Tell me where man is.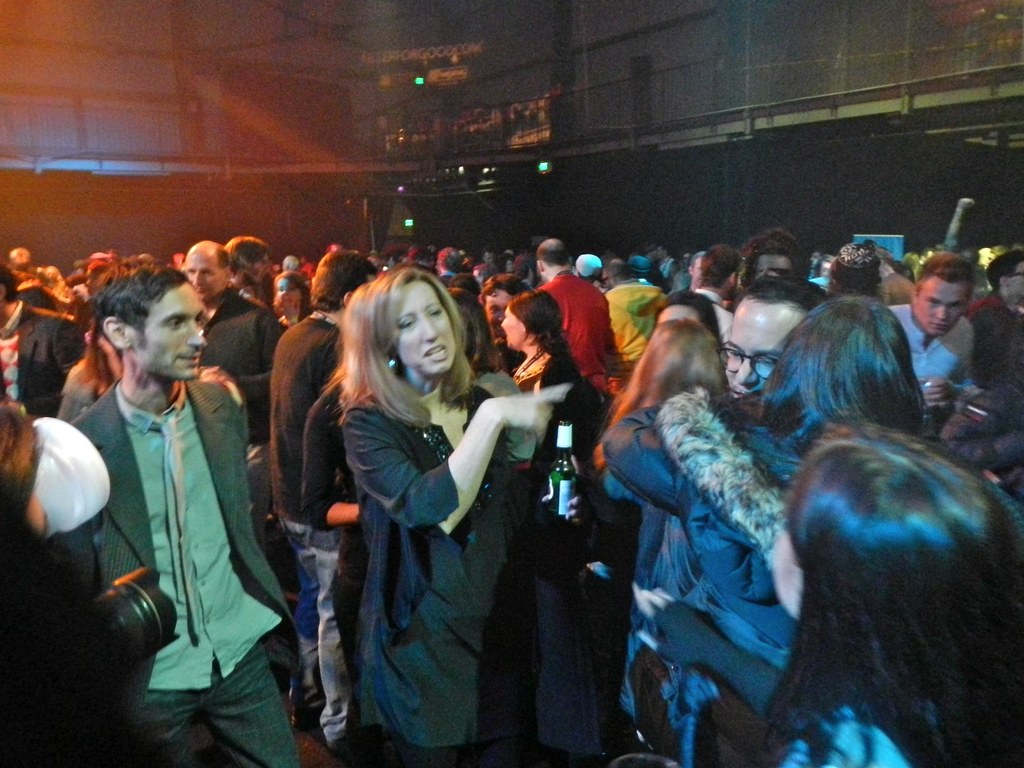
man is at 884,252,979,429.
